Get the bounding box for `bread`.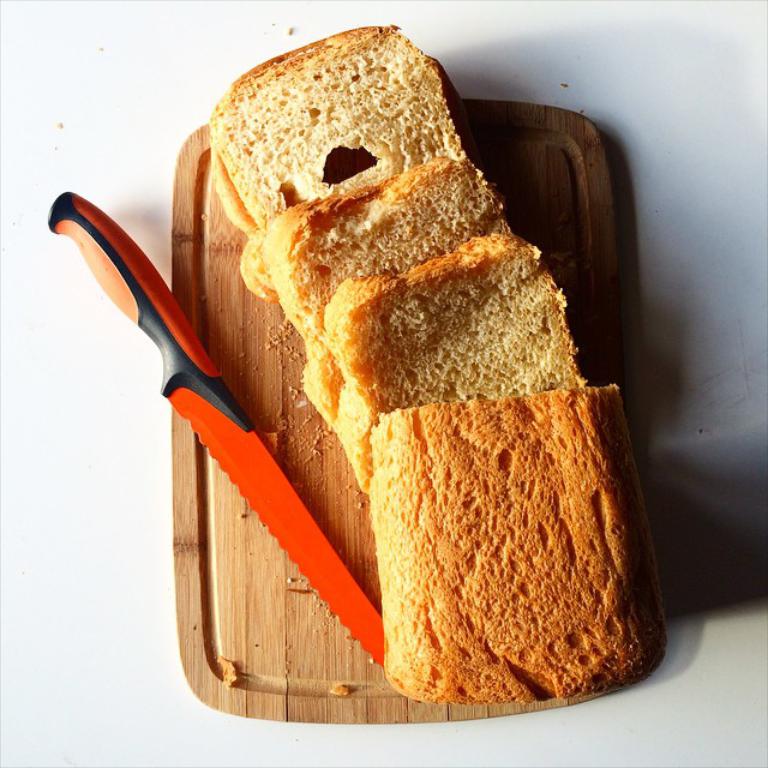
x1=352 y1=233 x2=582 y2=494.
